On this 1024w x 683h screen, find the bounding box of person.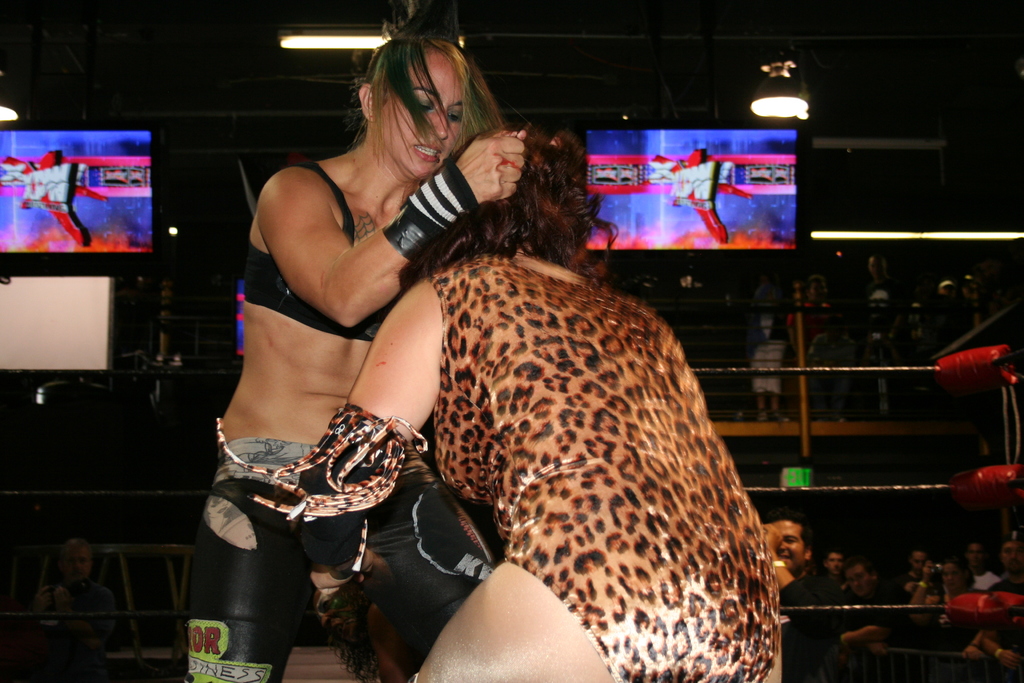
Bounding box: select_region(823, 559, 911, 682).
